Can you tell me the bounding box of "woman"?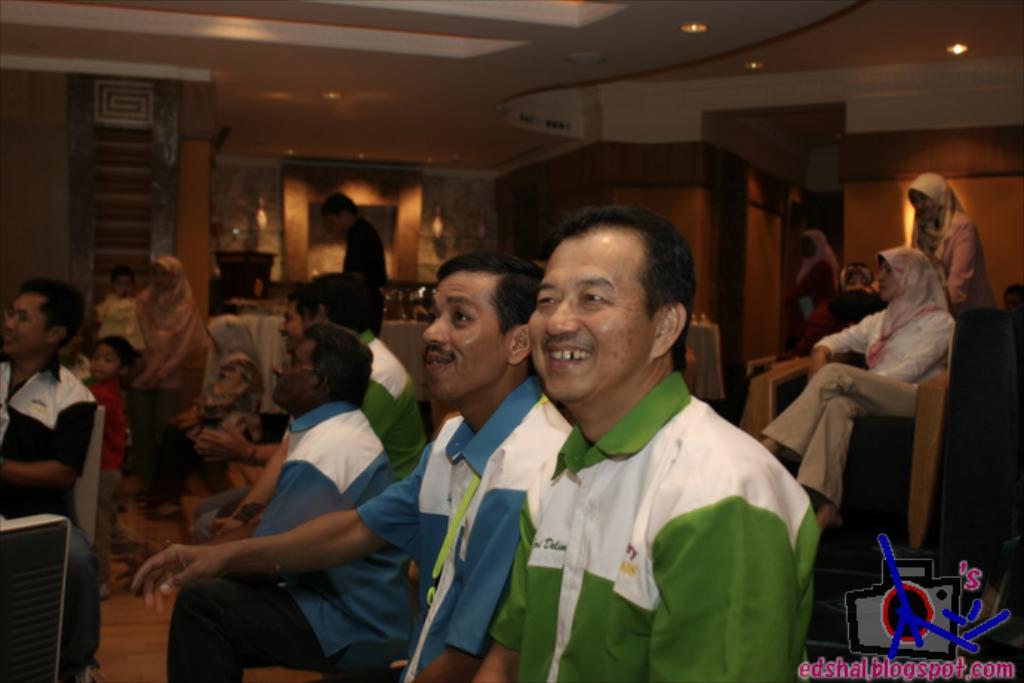
region(756, 244, 954, 536).
